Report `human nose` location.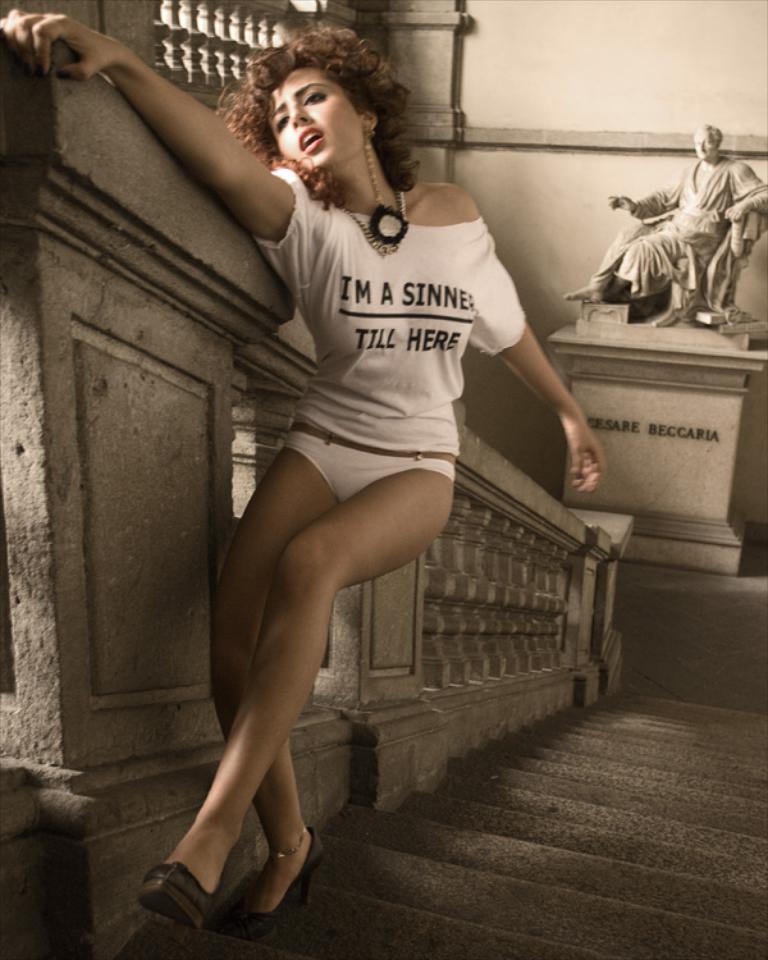
Report: x1=291 y1=104 x2=319 y2=125.
